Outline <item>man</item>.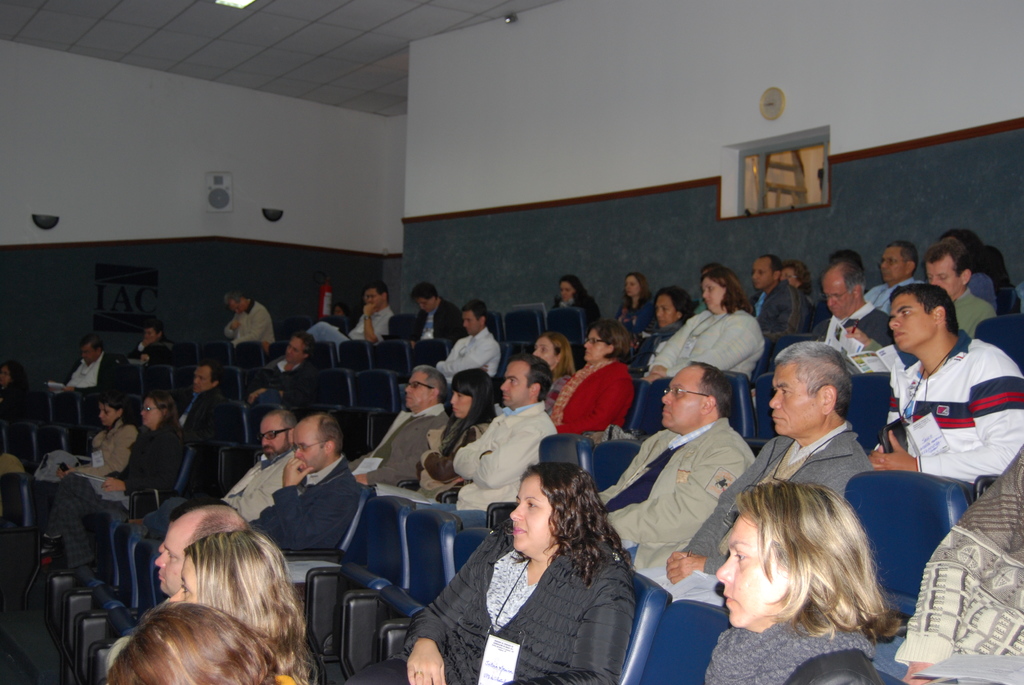
Outline: rect(130, 411, 305, 542).
